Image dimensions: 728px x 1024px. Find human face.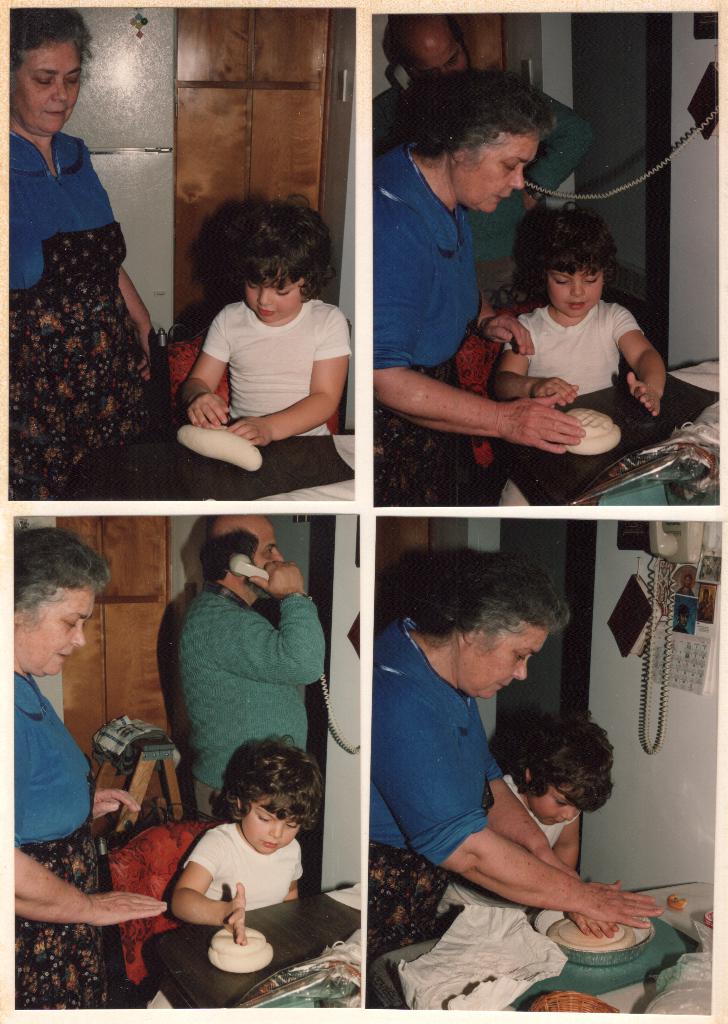
bbox(10, 587, 95, 676).
